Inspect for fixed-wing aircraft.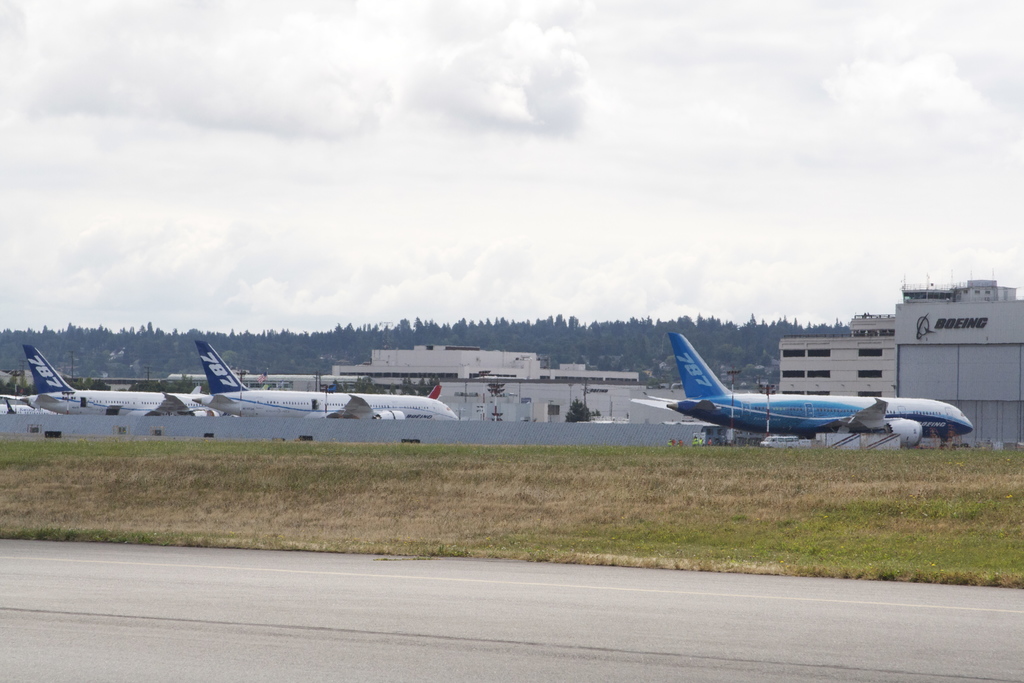
Inspection: box(629, 330, 974, 447).
